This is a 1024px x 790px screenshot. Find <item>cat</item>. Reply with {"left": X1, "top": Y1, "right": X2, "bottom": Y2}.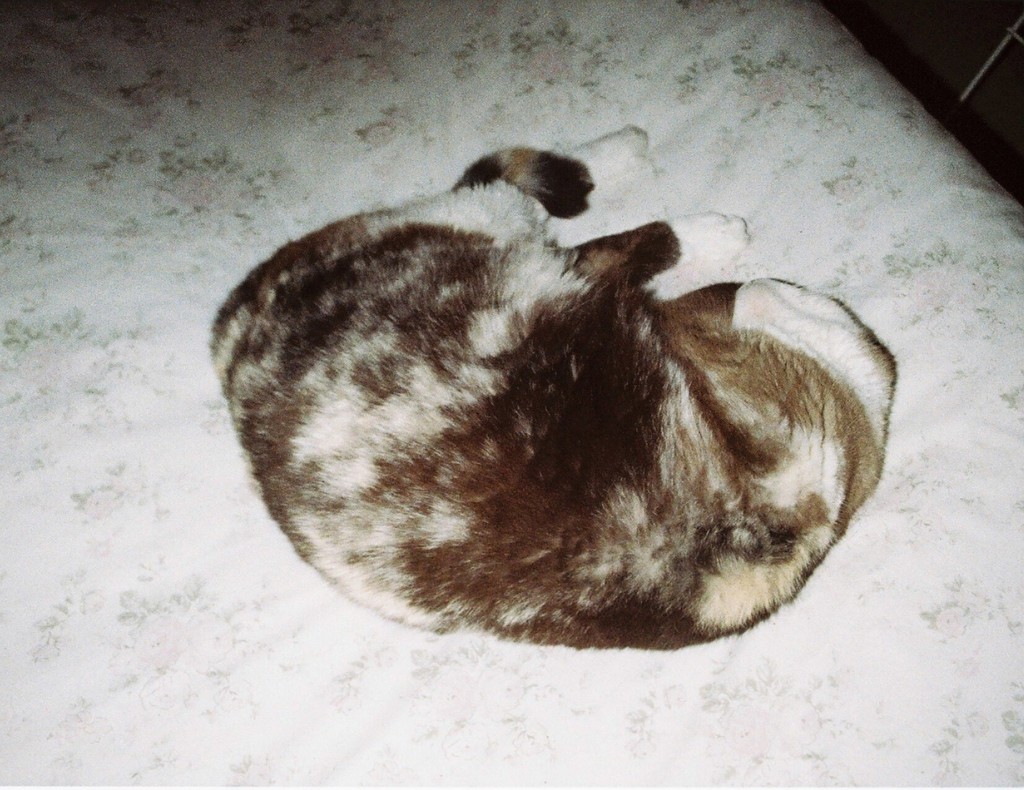
{"left": 205, "top": 120, "right": 907, "bottom": 652}.
